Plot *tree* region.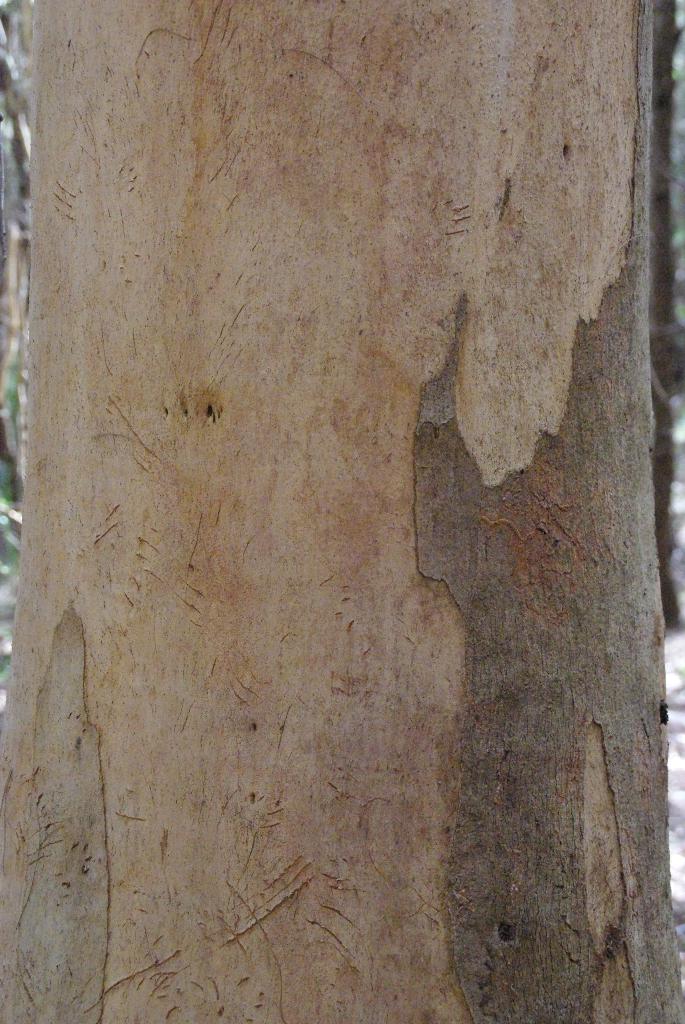
Plotted at select_region(0, 0, 684, 1023).
